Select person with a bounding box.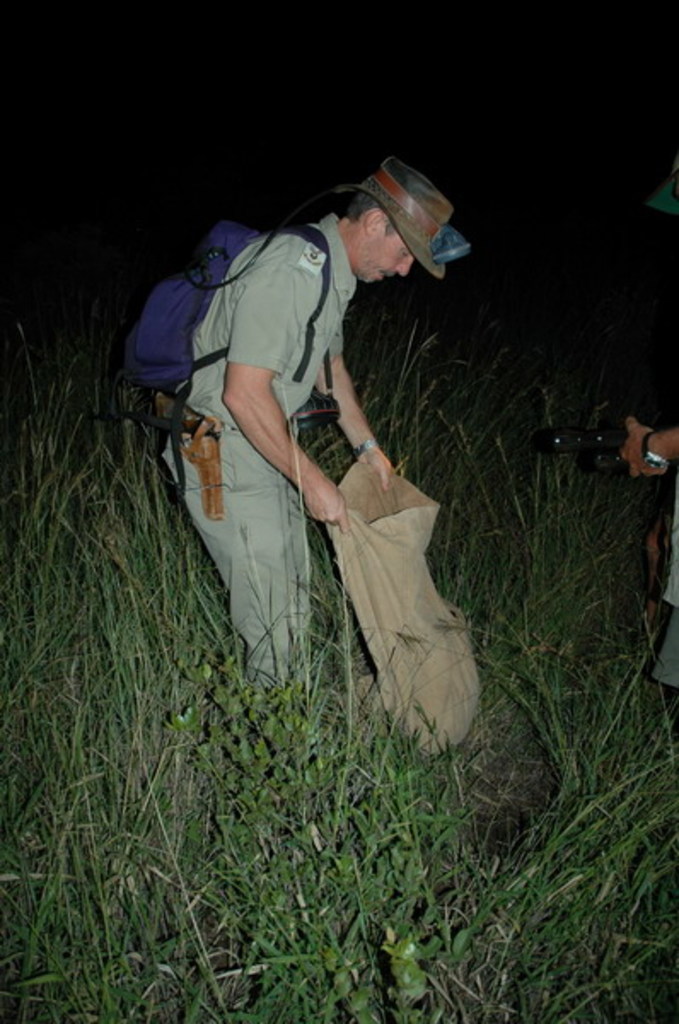
box=[162, 142, 457, 785].
